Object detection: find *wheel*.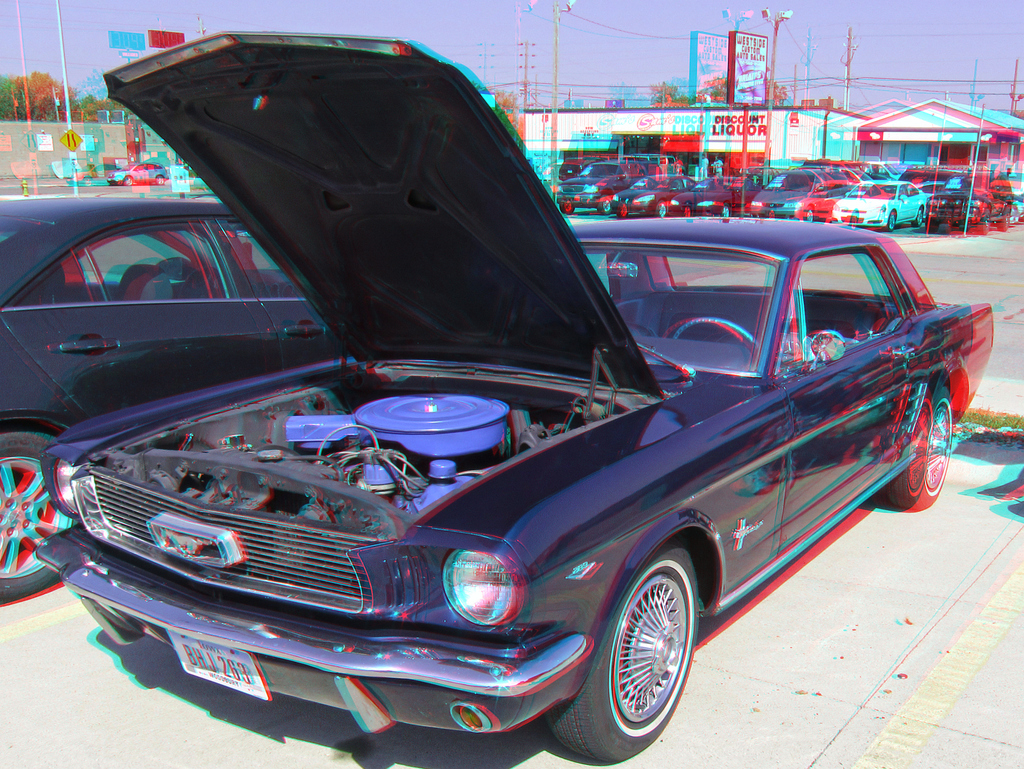
bbox(911, 204, 925, 227).
